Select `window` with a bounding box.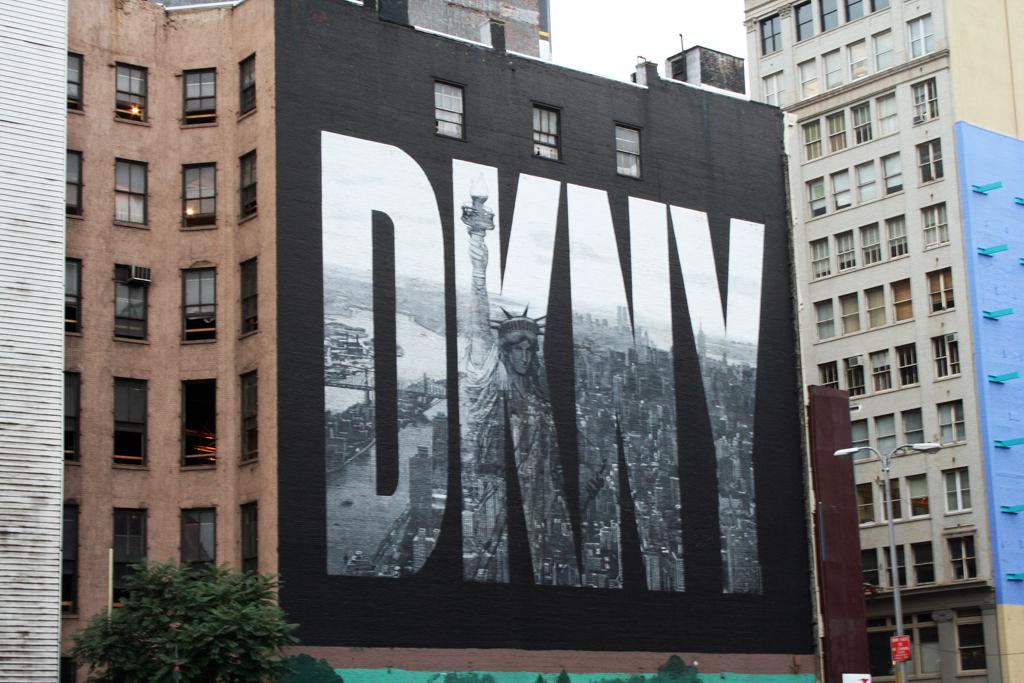
bbox(179, 67, 216, 127).
